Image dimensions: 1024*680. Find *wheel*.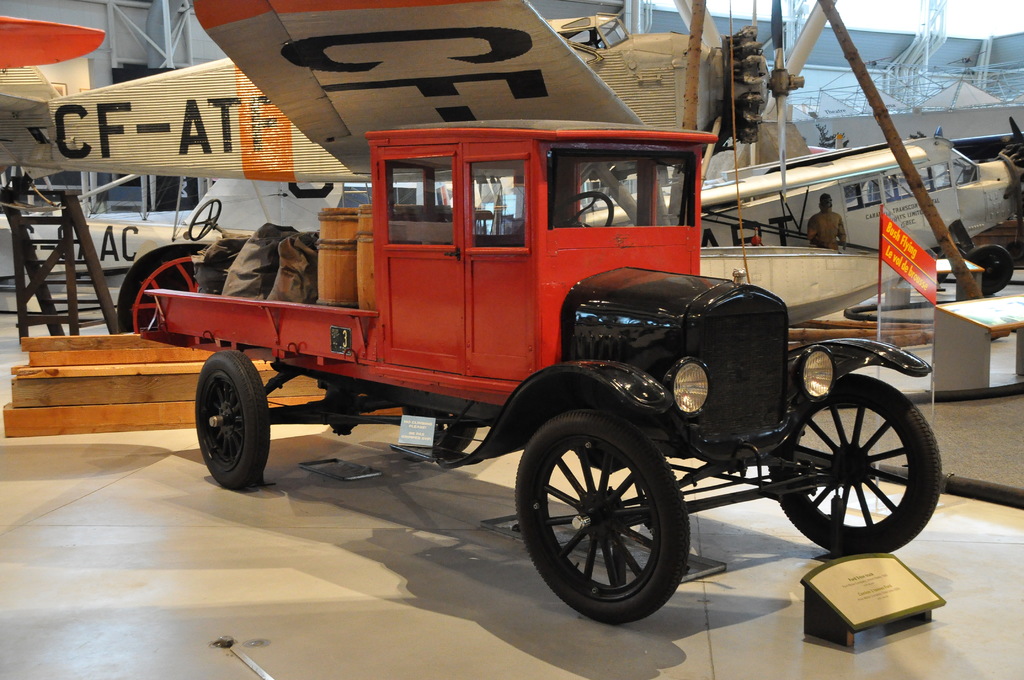
(x1=406, y1=405, x2=475, y2=458).
